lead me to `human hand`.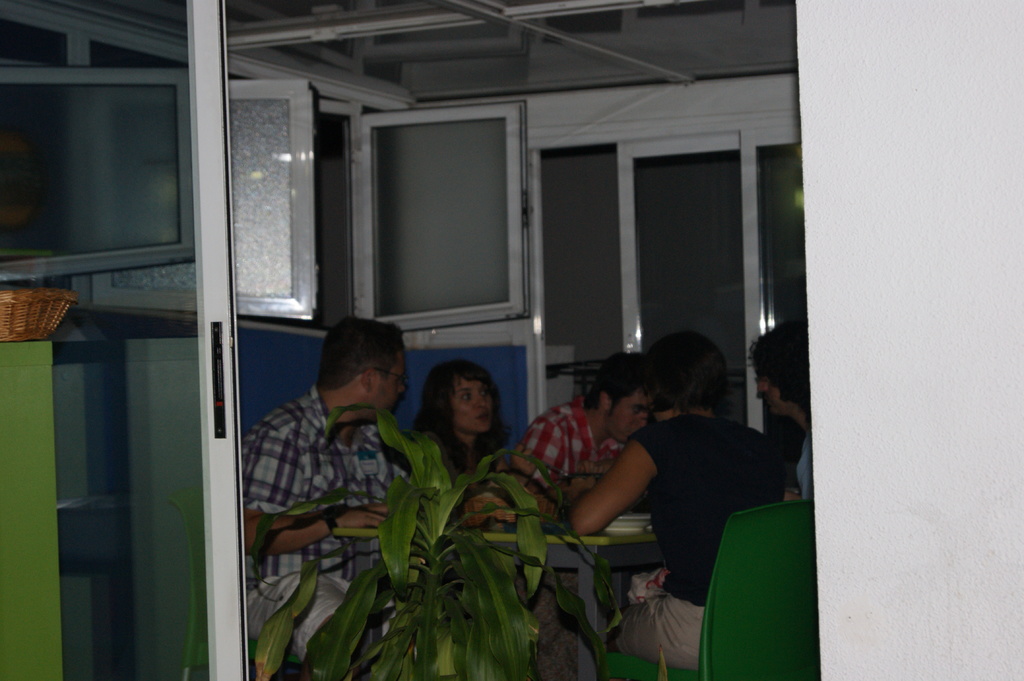
Lead to 573/459/605/472.
